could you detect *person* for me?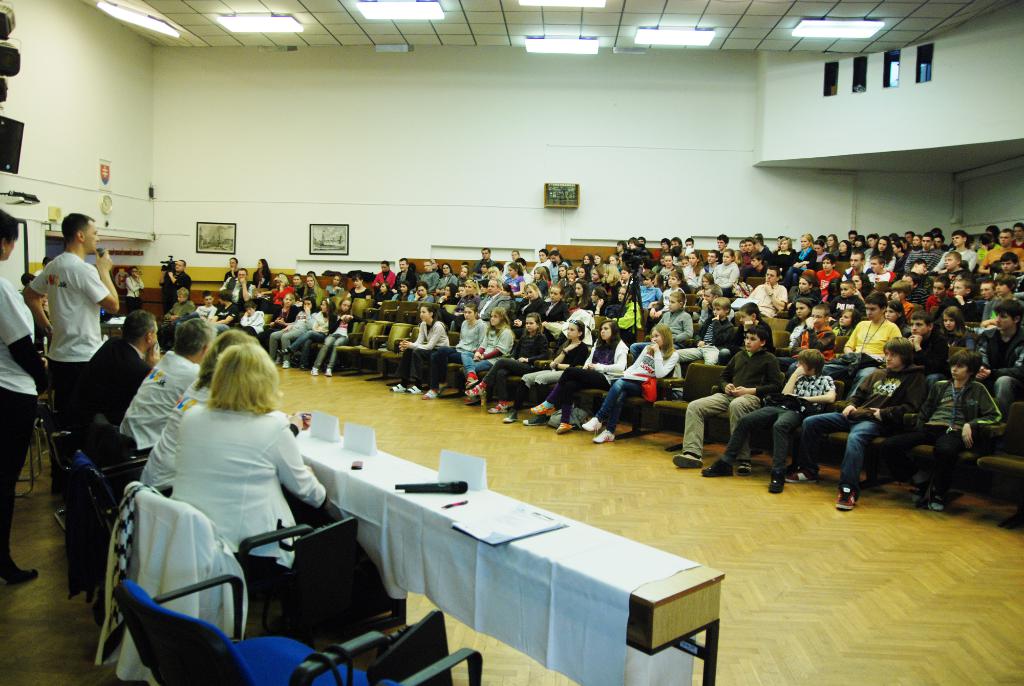
Detection result: box=[948, 275, 975, 308].
